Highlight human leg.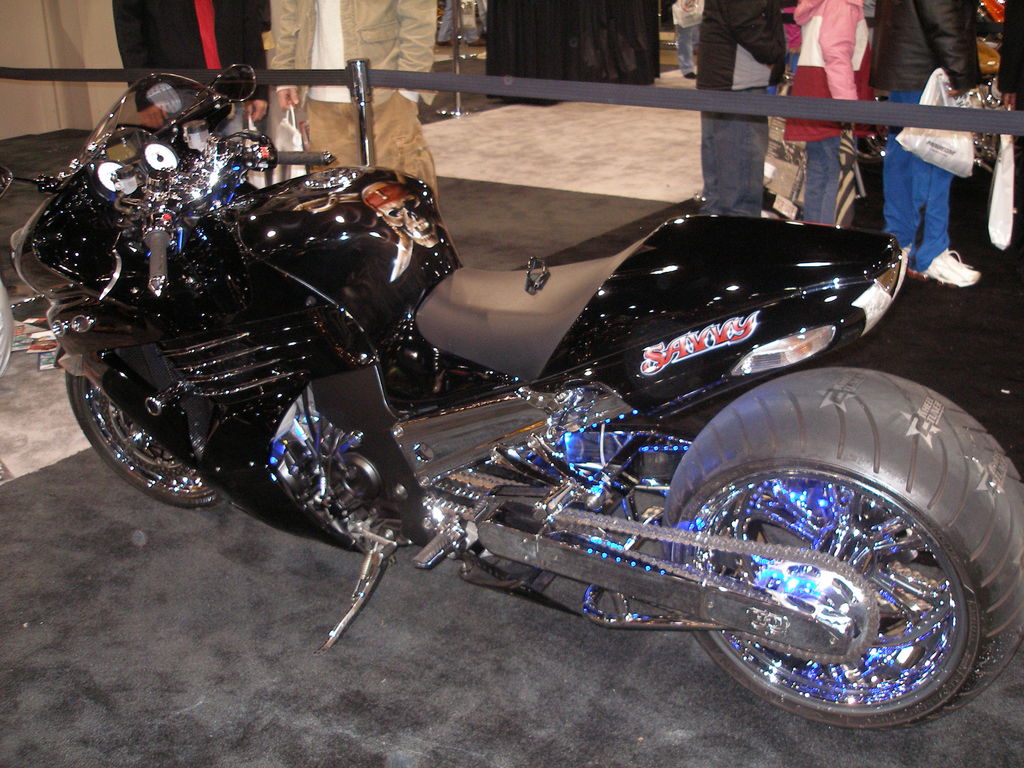
Highlighted region: crop(470, 2, 487, 49).
